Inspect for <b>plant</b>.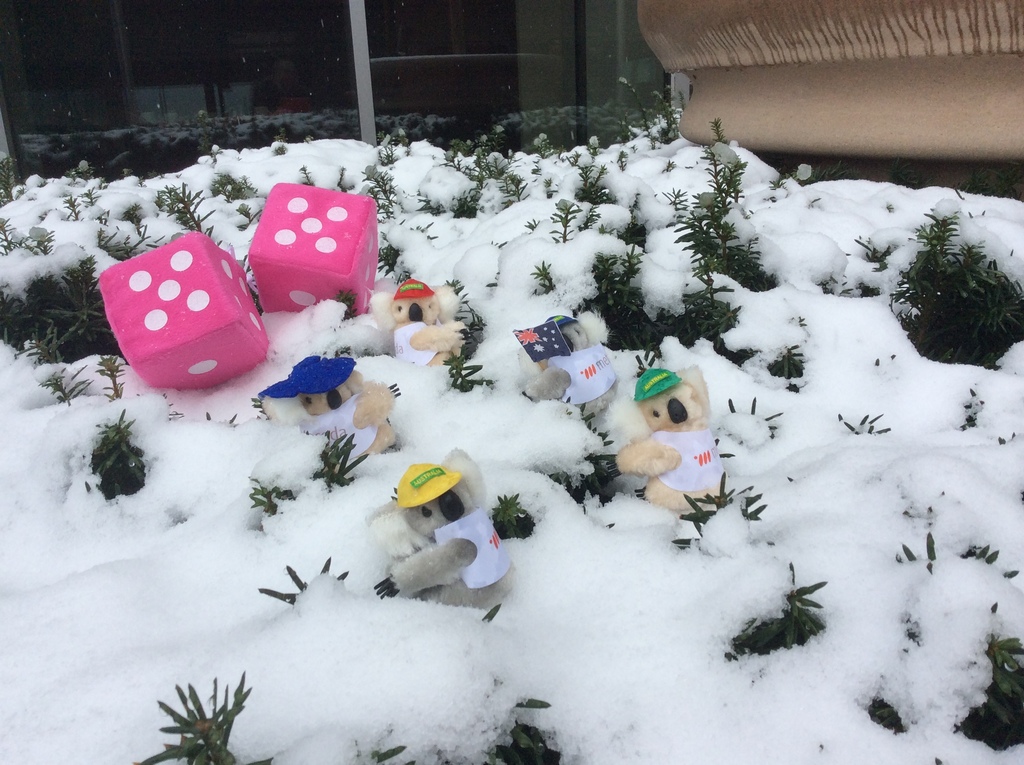
Inspection: box=[528, 258, 557, 293].
